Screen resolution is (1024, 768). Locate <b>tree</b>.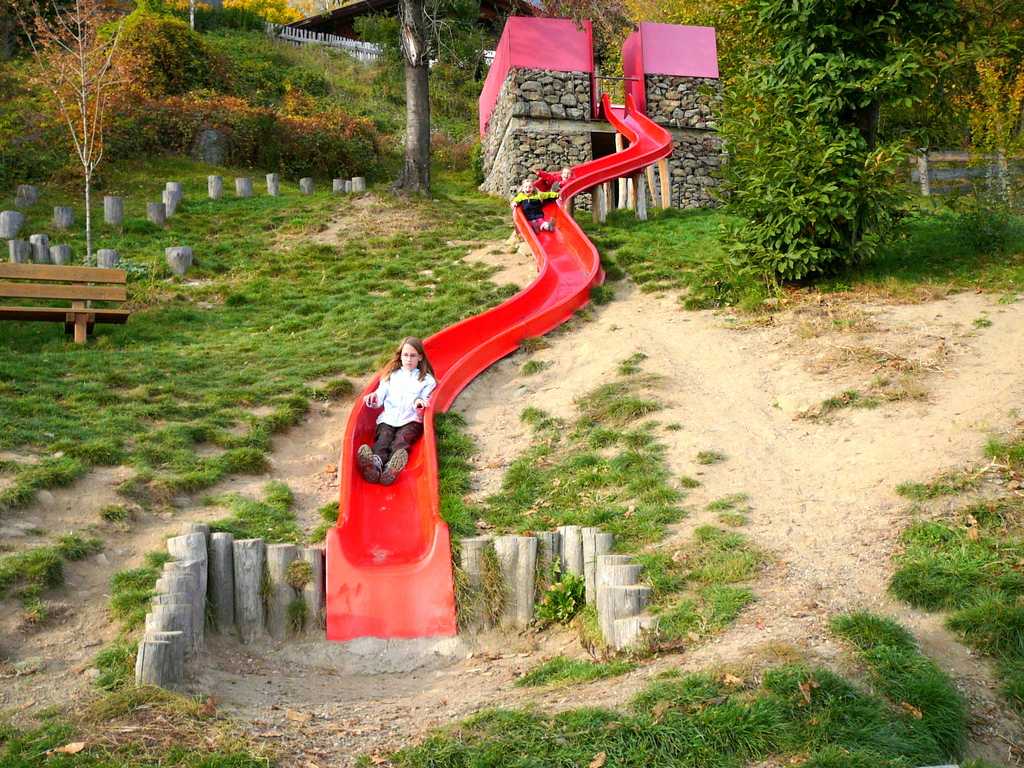
pyautogui.locateOnScreen(10, 0, 122, 263).
